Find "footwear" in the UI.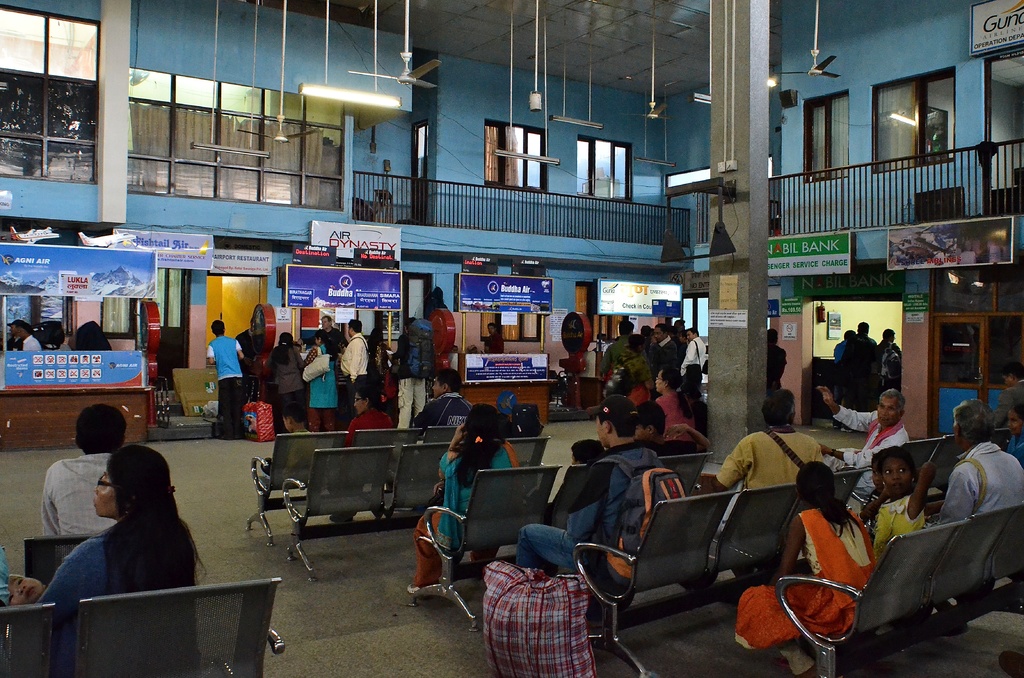
UI element at [405, 582, 420, 597].
